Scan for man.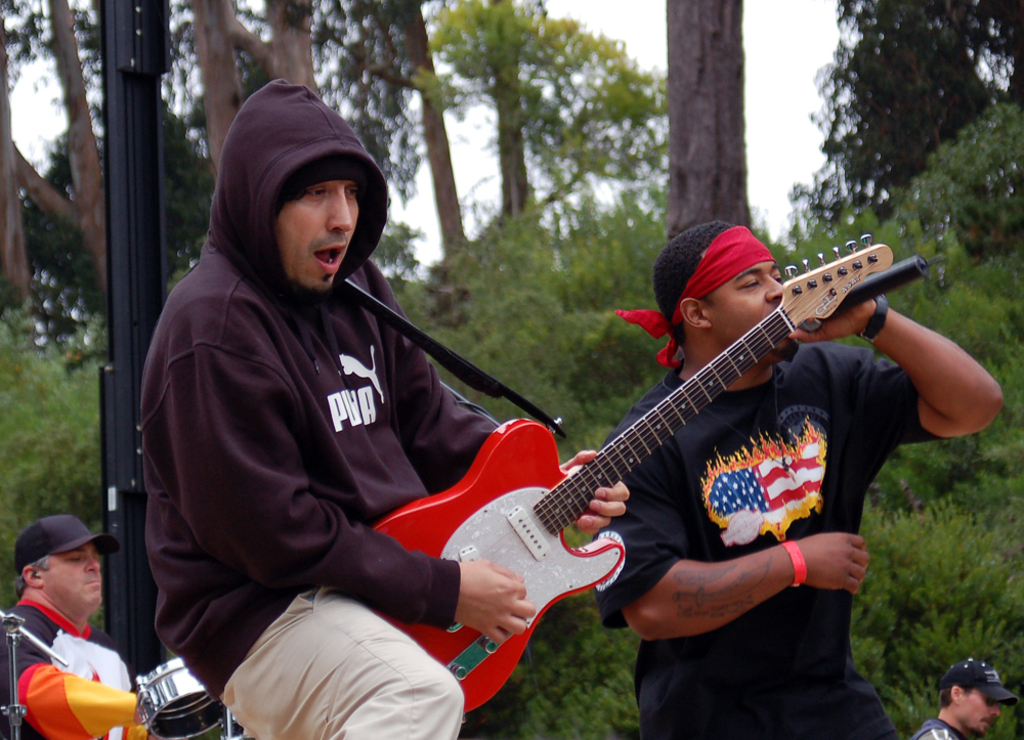
Scan result: (x1=590, y1=215, x2=1004, y2=739).
